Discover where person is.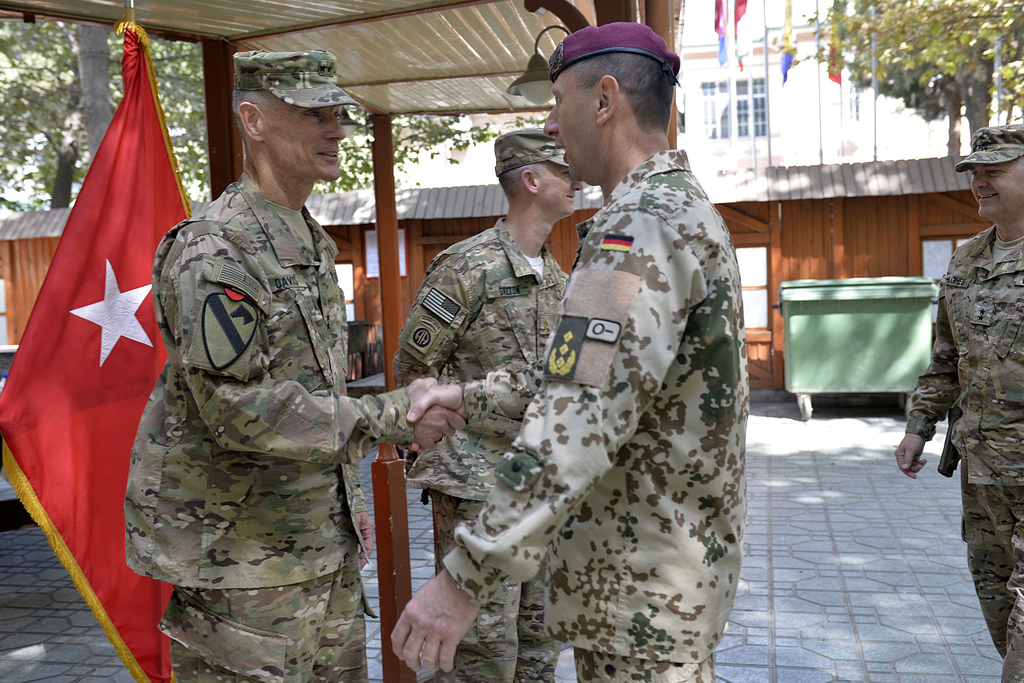
Discovered at select_region(149, 59, 387, 682).
